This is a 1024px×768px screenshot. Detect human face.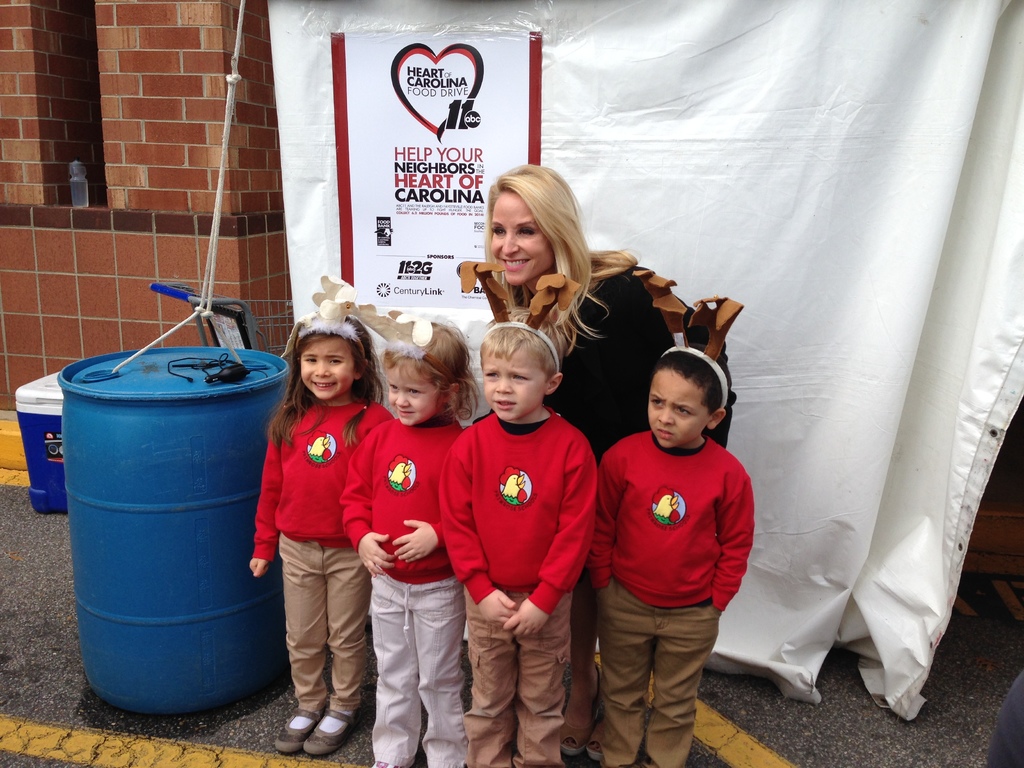
(483, 355, 548, 425).
